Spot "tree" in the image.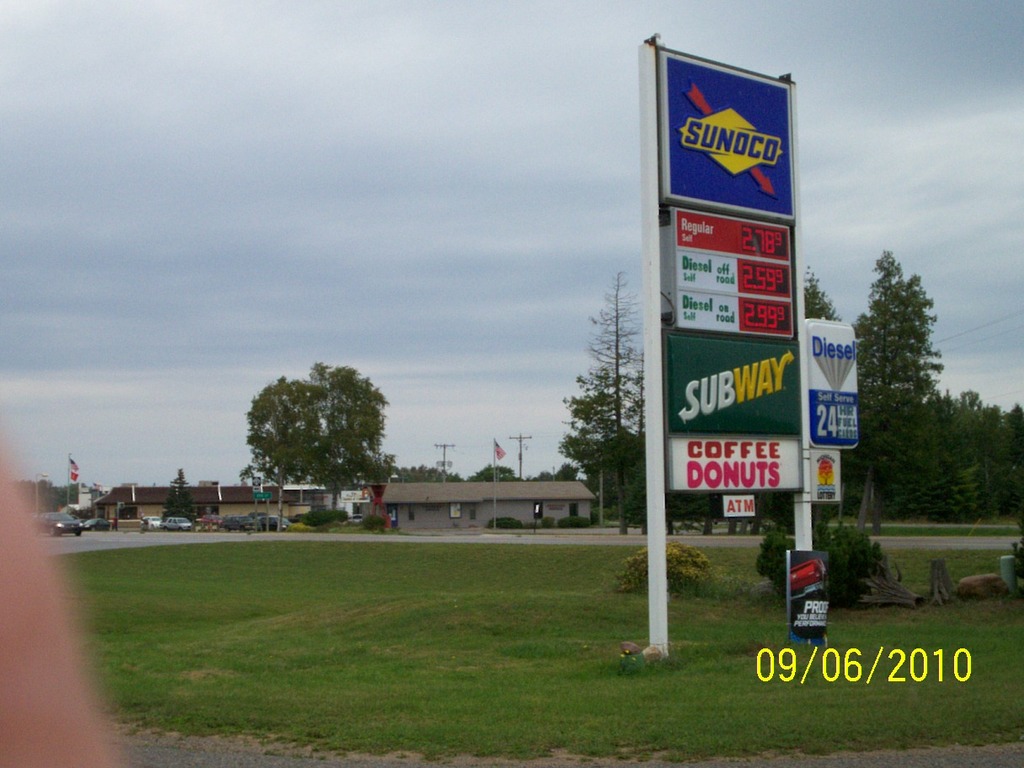
"tree" found at x1=851, y1=252, x2=938, y2=528.
